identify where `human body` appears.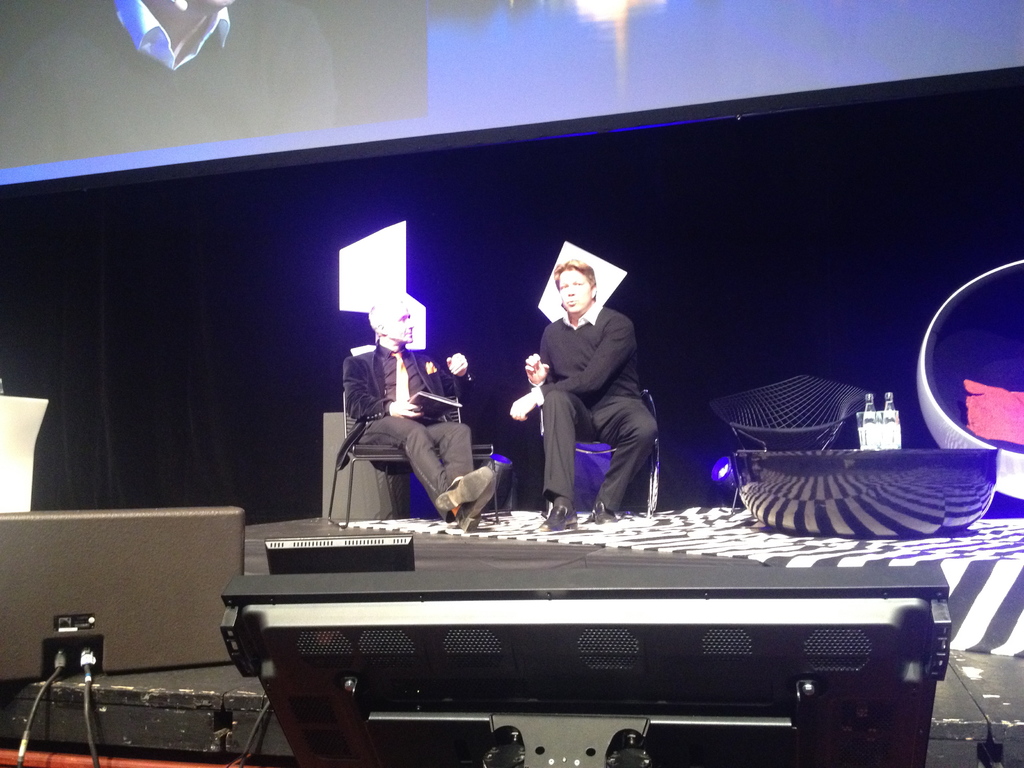
Appears at <box>510,298,657,532</box>.
